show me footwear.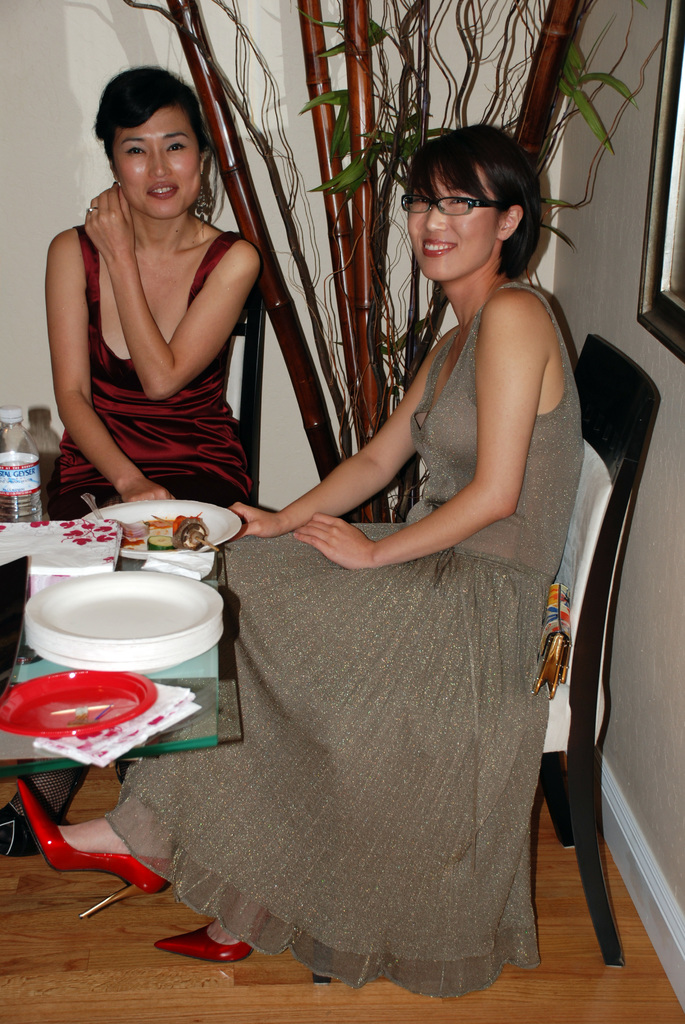
footwear is here: 114,760,135,785.
